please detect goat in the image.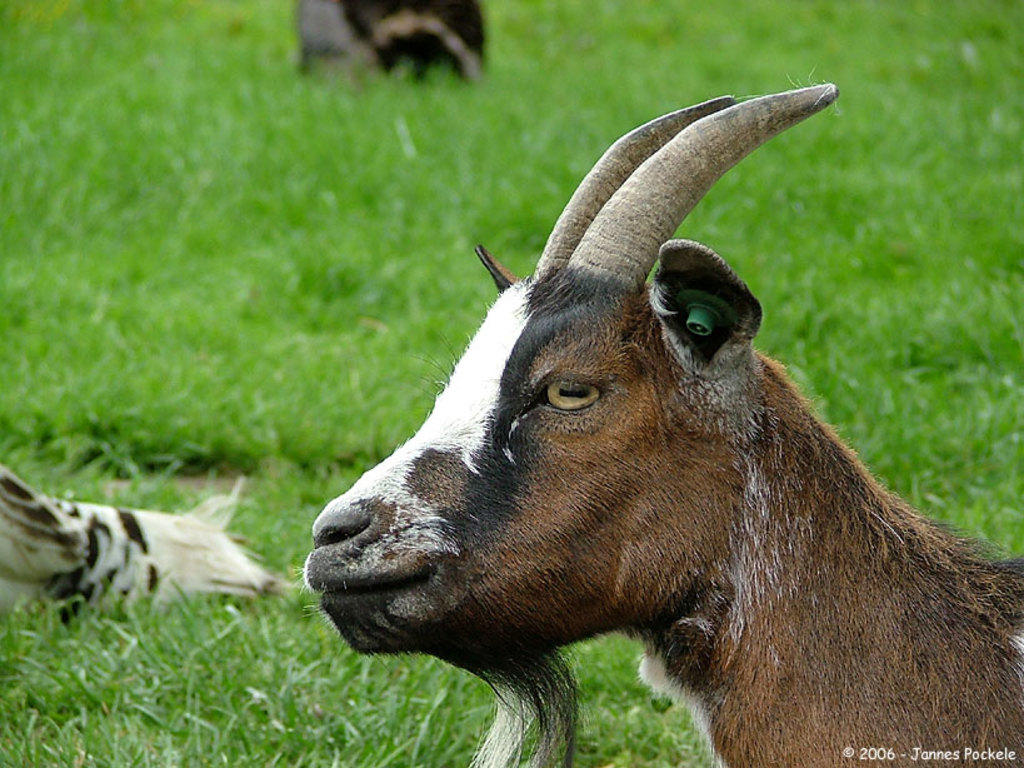
{"x1": 295, "y1": 78, "x2": 1023, "y2": 767}.
